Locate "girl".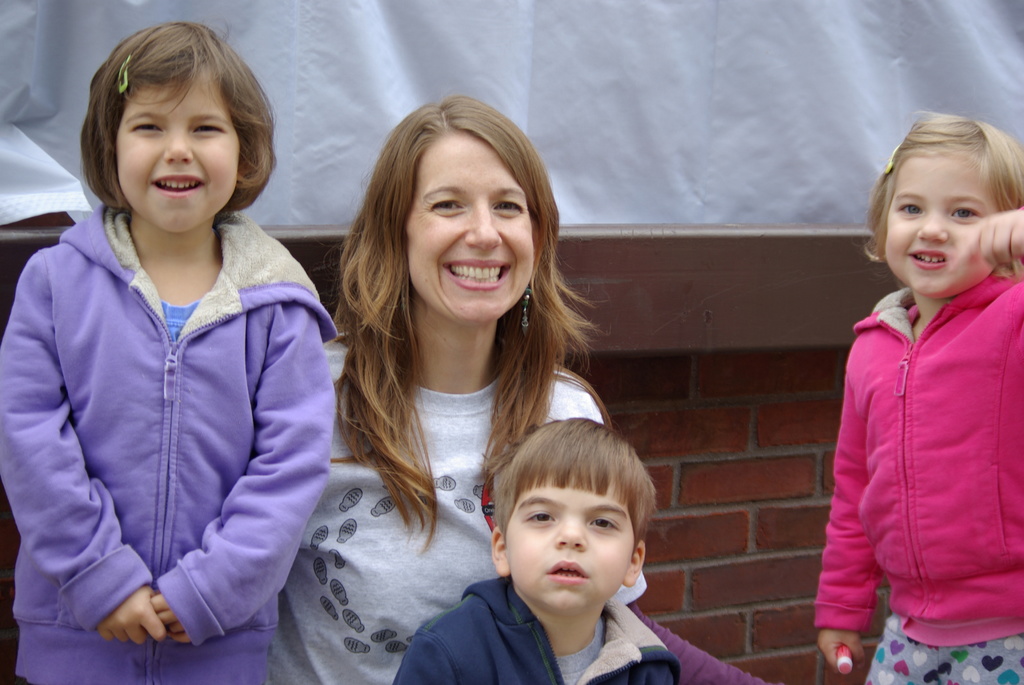
Bounding box: box=[0, 22, 337, 684].
